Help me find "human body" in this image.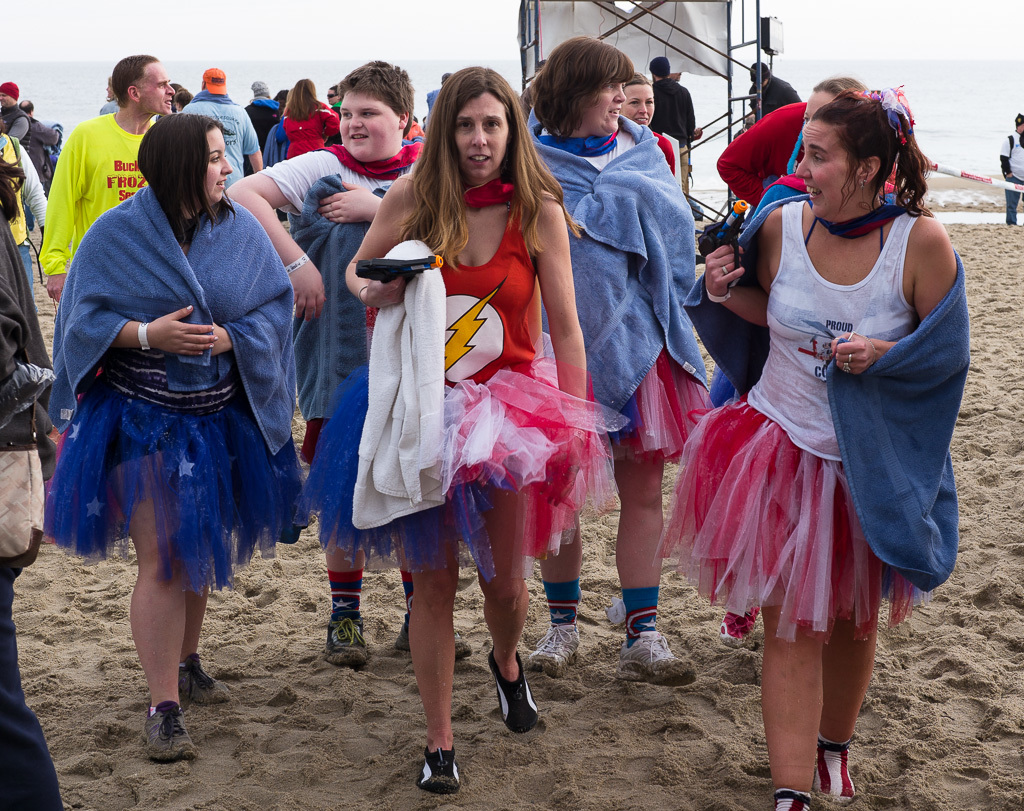
Found it: l=0, t=204, r=65, b=810.
